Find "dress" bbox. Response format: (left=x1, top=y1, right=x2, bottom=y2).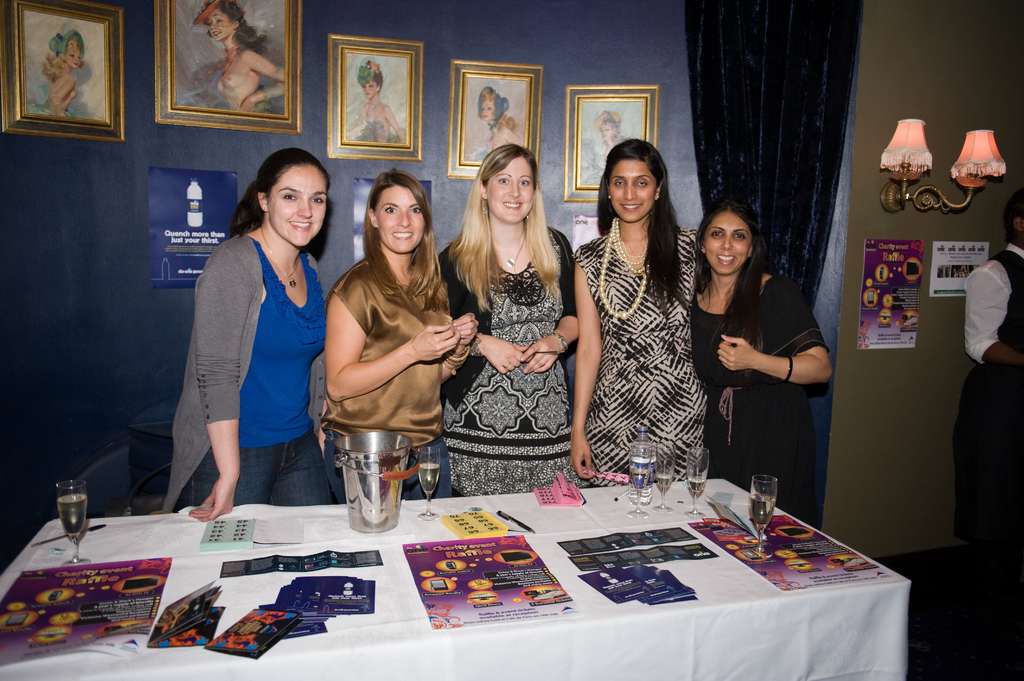
(left=572, top=228, right=705, bottom=491).
